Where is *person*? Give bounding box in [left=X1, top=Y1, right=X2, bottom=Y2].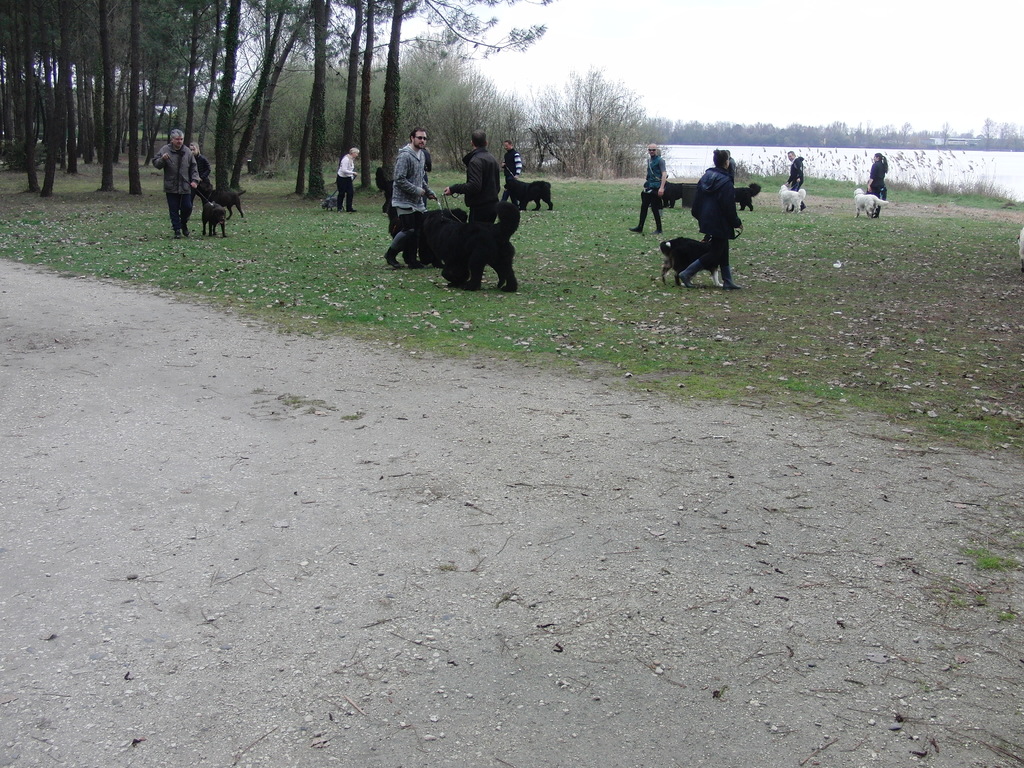
[left=723, top=145, right=741, bottom=193].
